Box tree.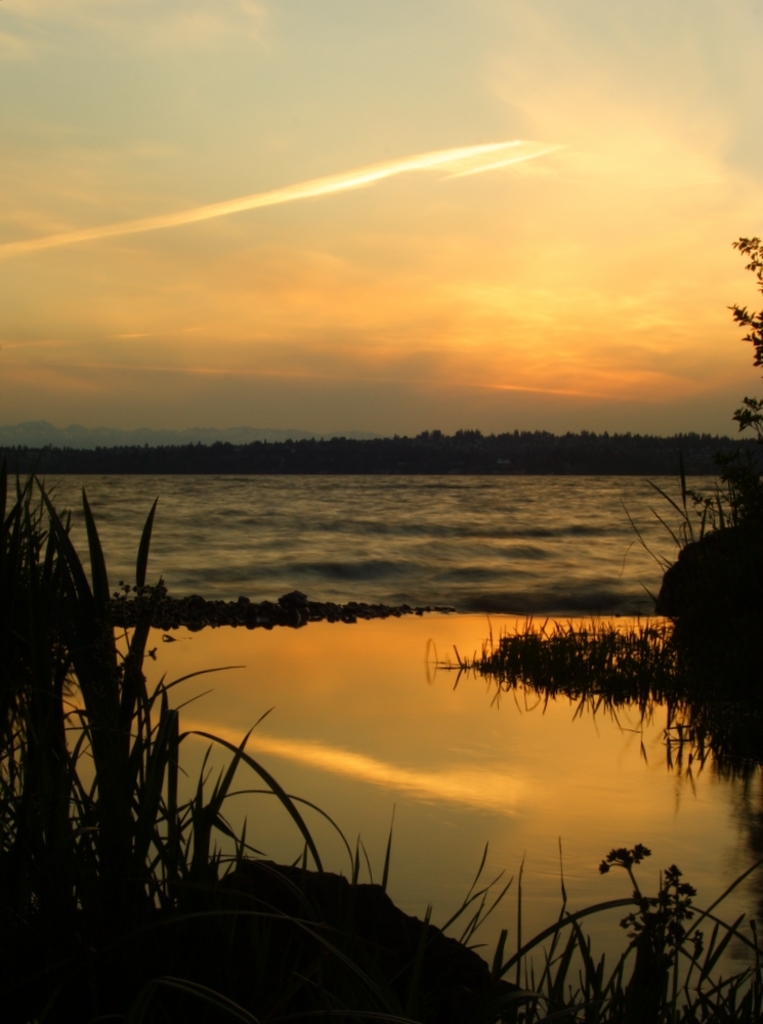
{"left": 6, "top": 423, "right": 743, "bottom": 480}.
